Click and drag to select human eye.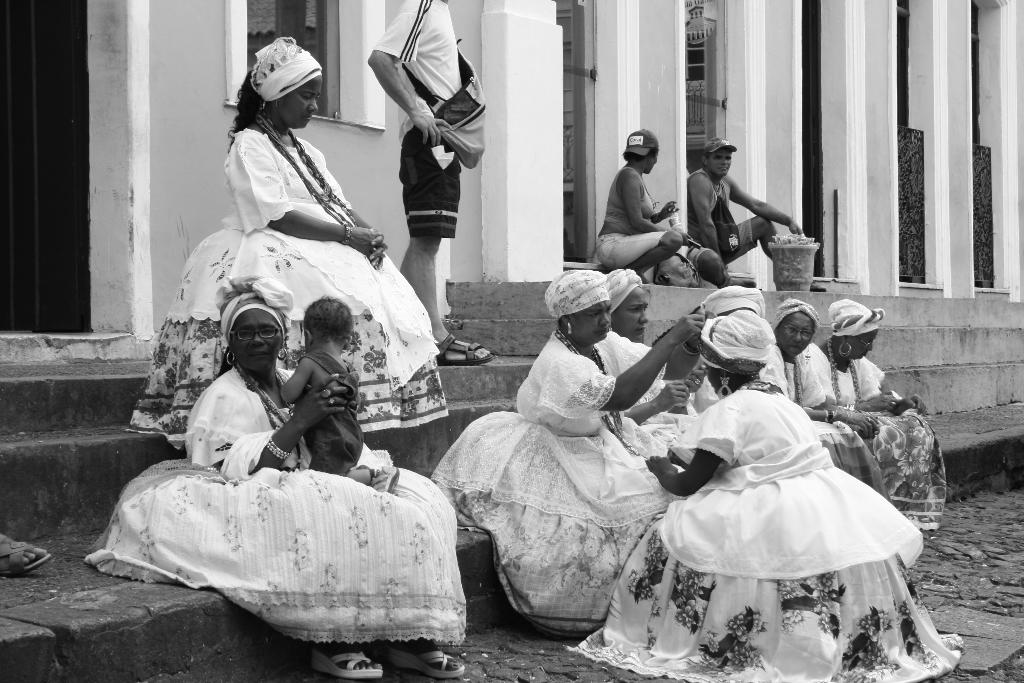
Selection: bbox(627, 308, 639, 313).
